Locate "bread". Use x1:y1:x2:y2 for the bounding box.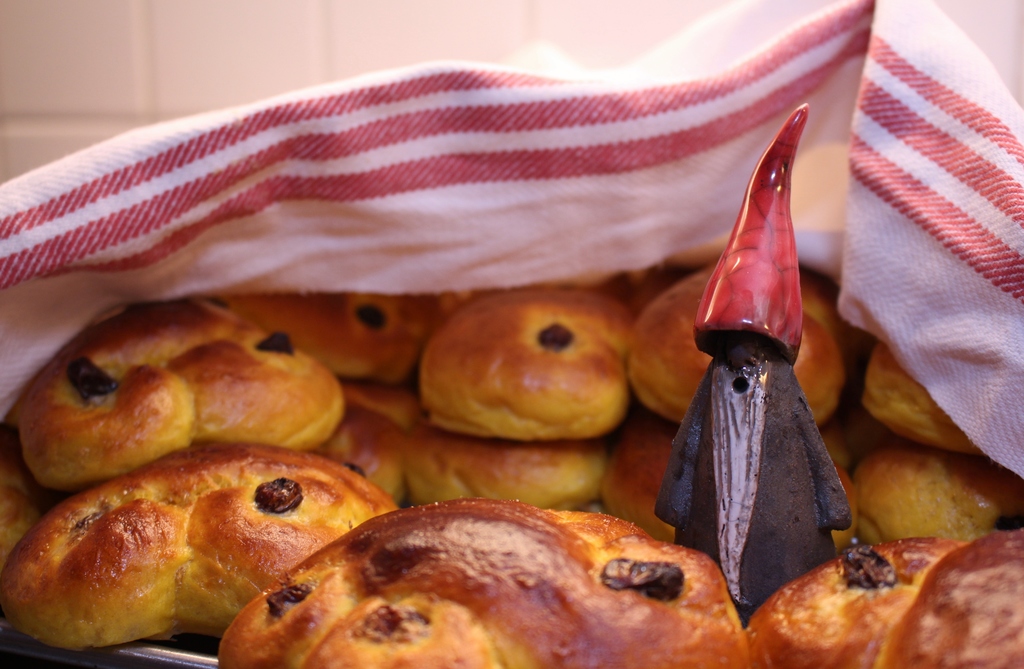
841:444:1023:547.
